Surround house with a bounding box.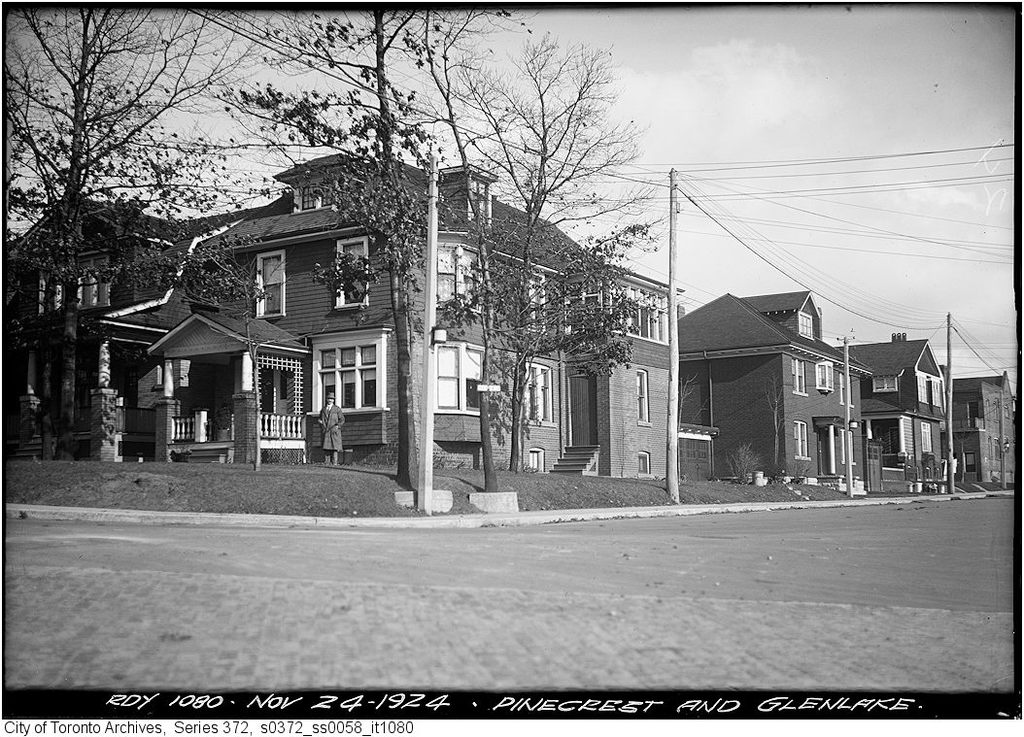
[x1=83, y1=141, x2=681, y2=543].
